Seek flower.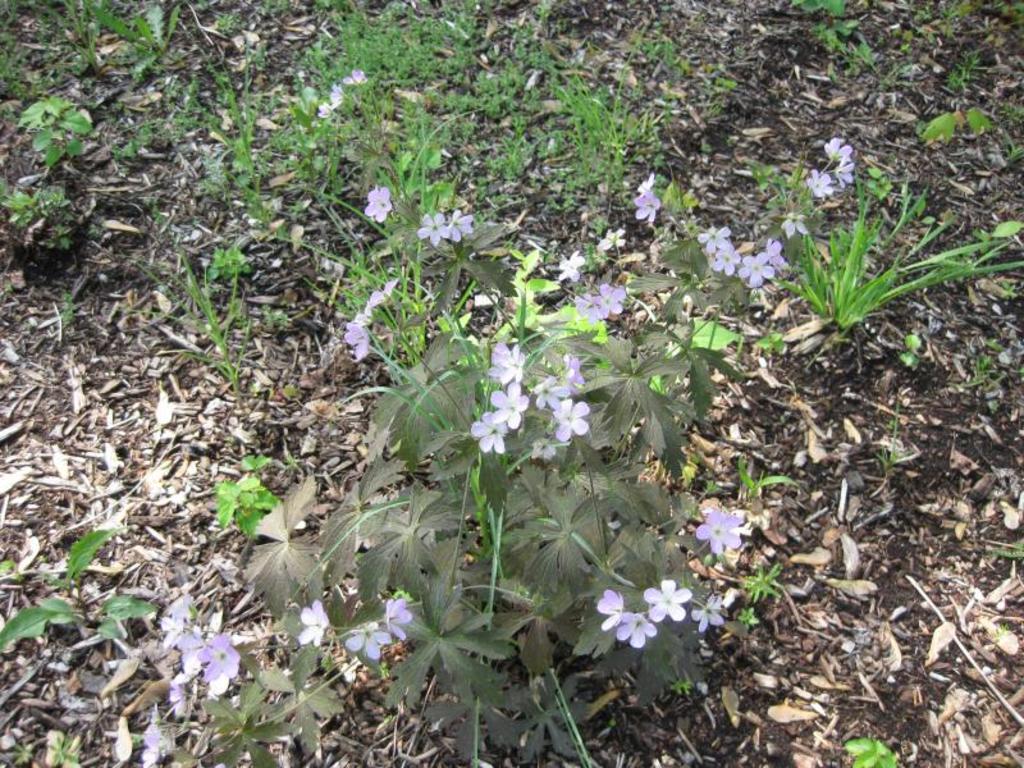
(698, 227, 740, 247).
